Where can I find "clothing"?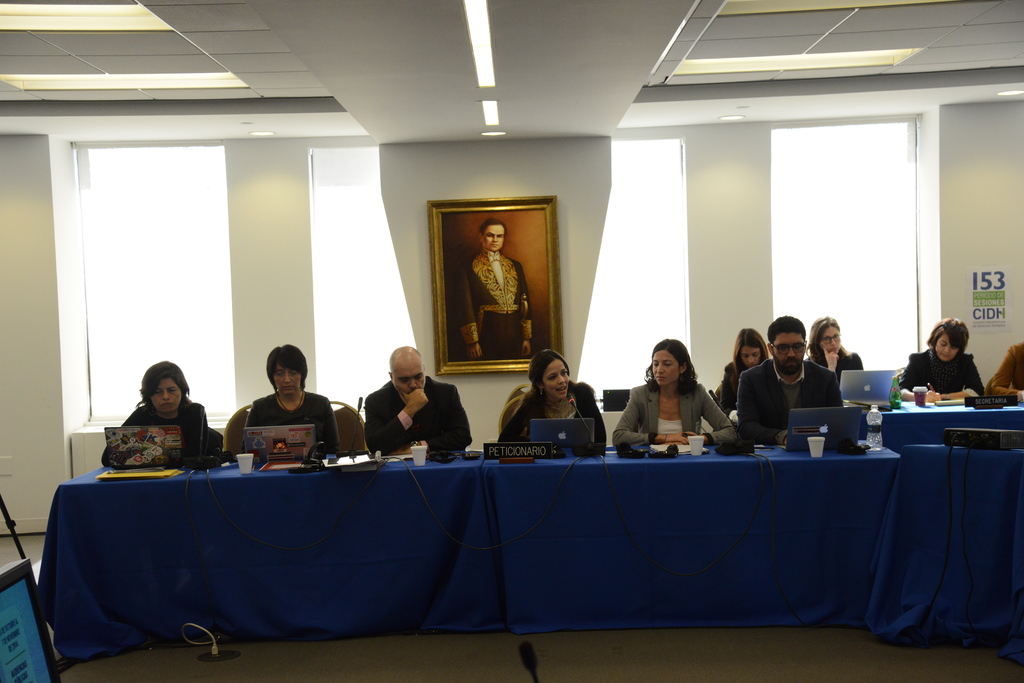
You can find it at 362:375:471:456.
